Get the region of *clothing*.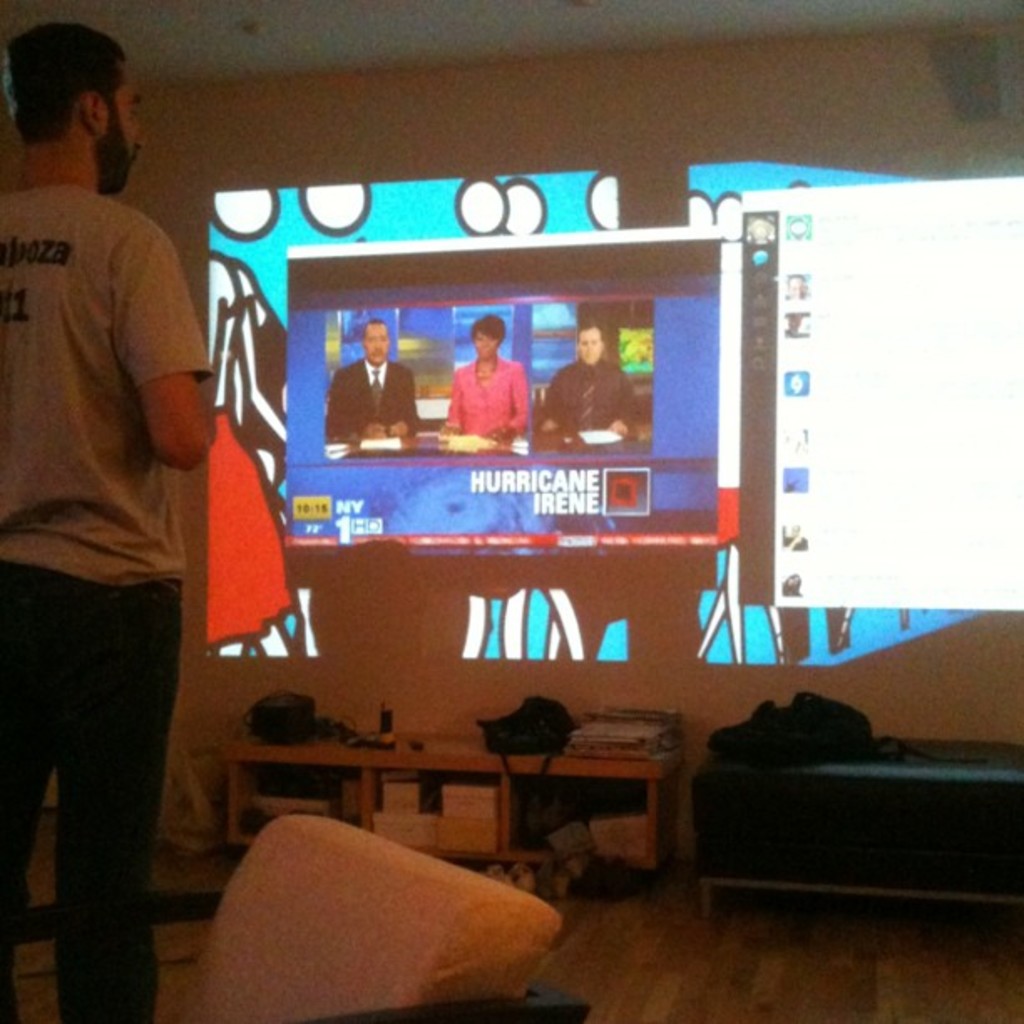
{"left": 316, "top": 356, "right": 420, "bottom": 448}.
